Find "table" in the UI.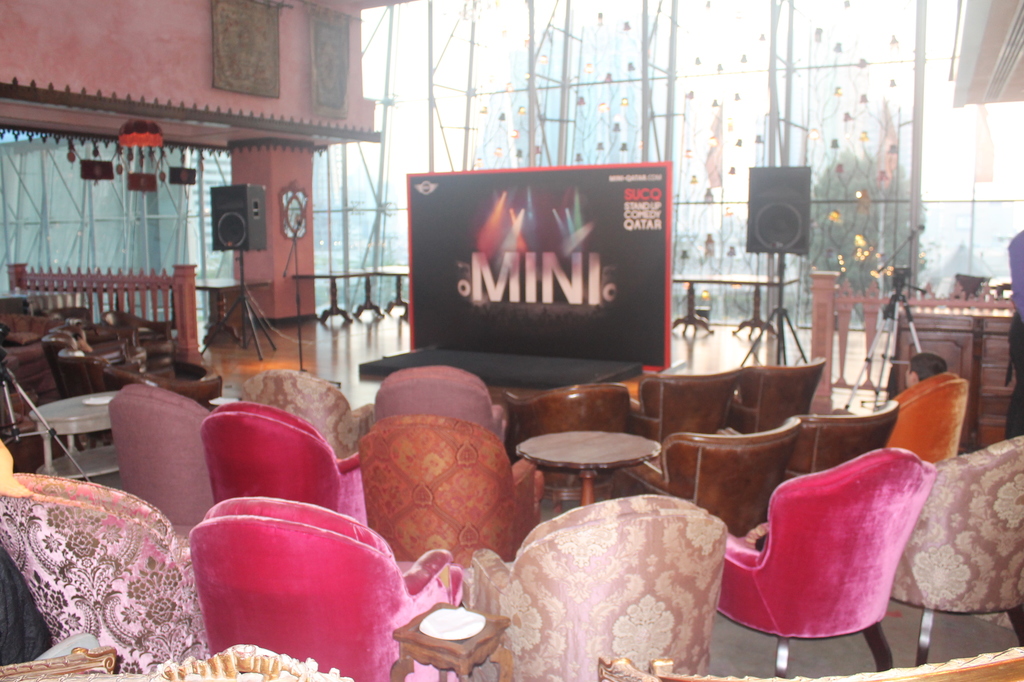
UI element at x1=383 y1=262 x2=410 y2=322.
